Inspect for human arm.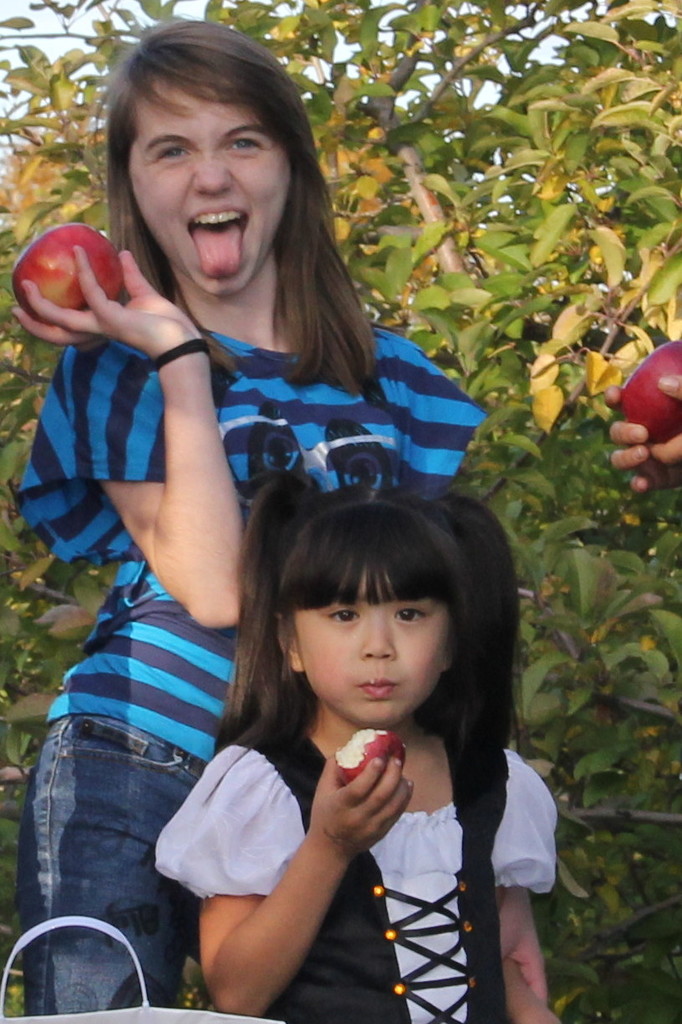
Inspection: detection(485, 744, 567, 1023).
